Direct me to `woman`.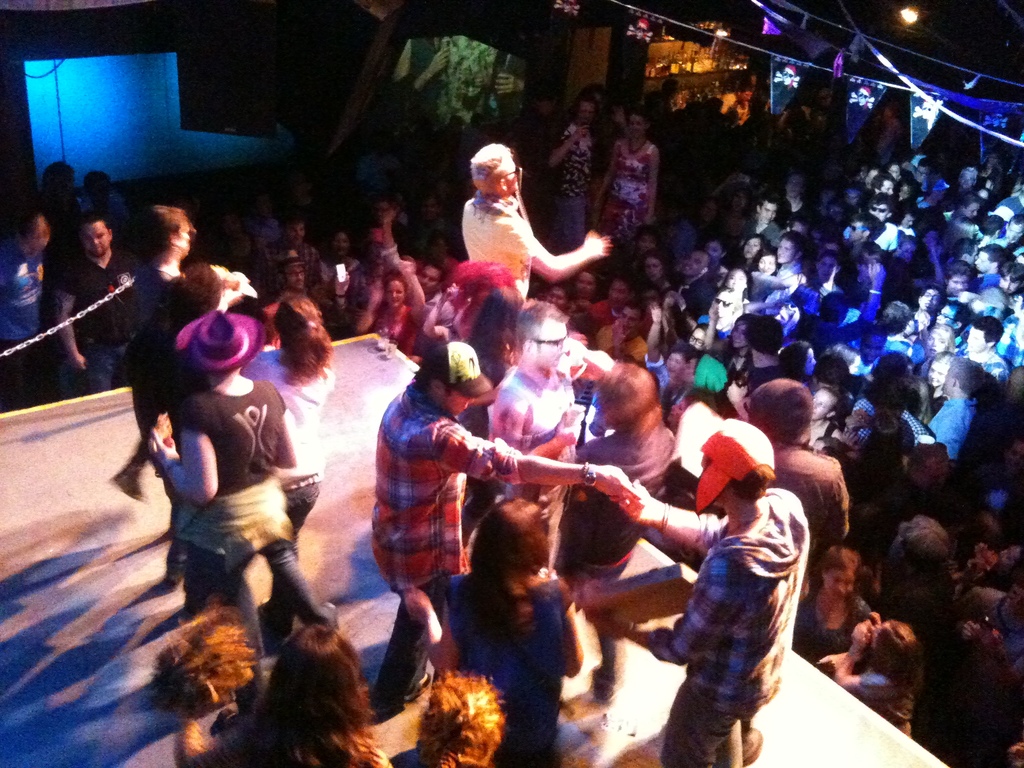
Direction: x1=202, y1=590, x2=379, y2=761.
